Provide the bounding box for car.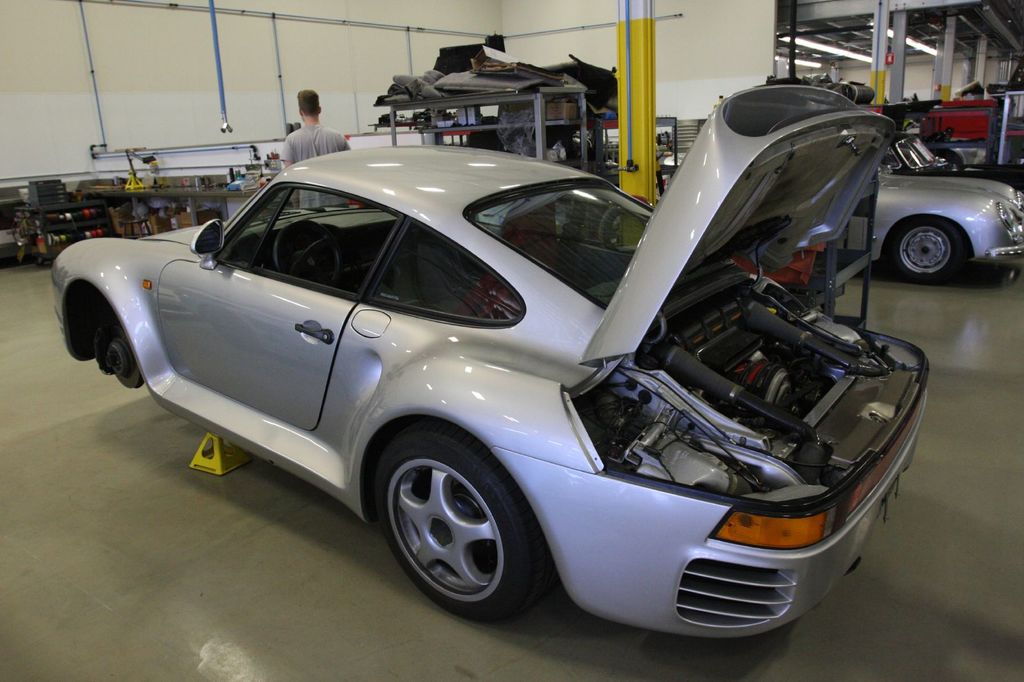
[left=826, top=132, right=1023, bottom=285].
